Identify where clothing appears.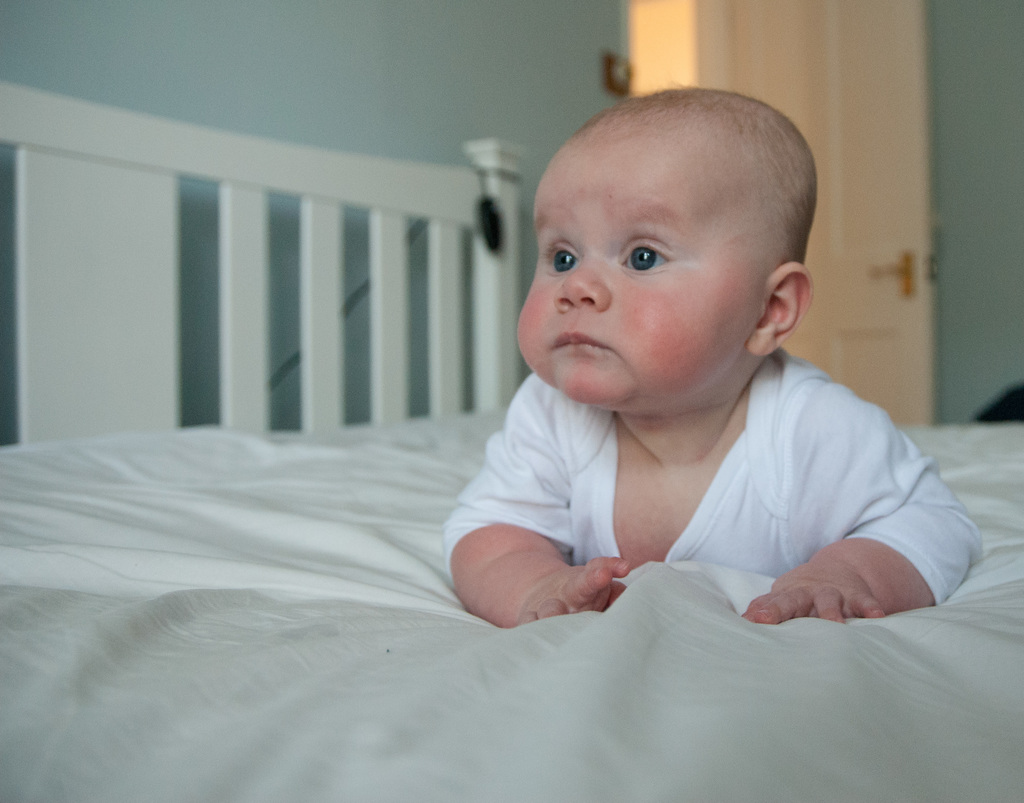
Appears at region(417, 261, 976, 646).
